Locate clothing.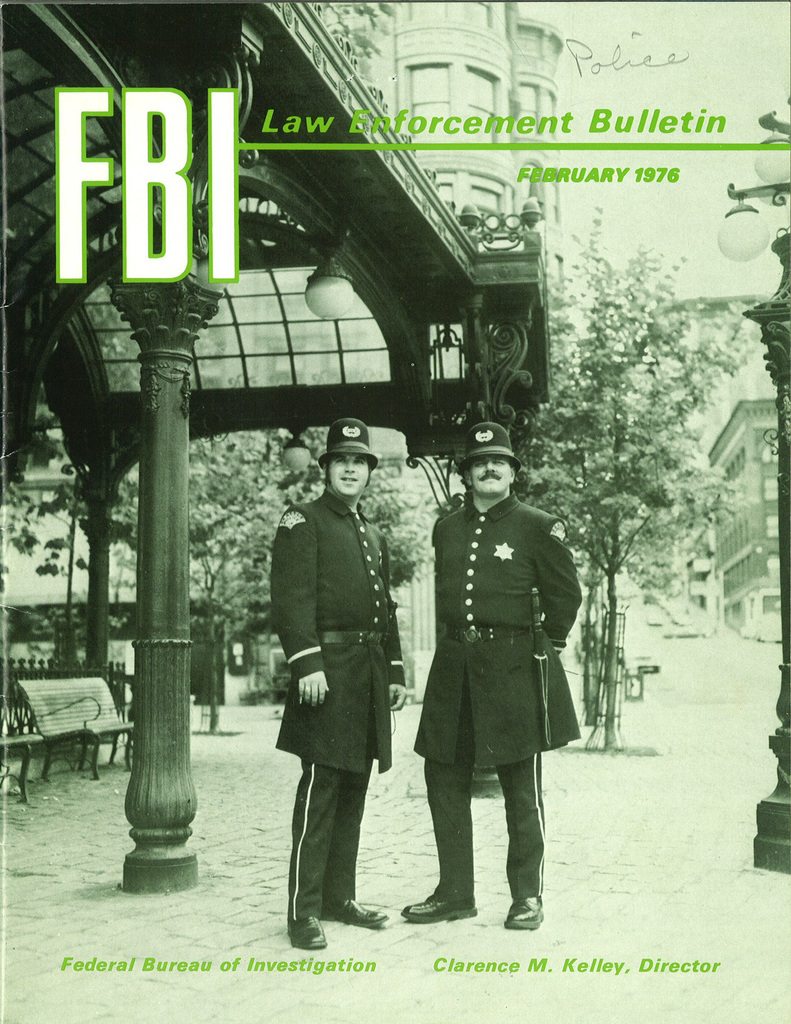
Bounding box: {"x1": 270, "y1": 481, "x2": 408, "y2": 923}.
